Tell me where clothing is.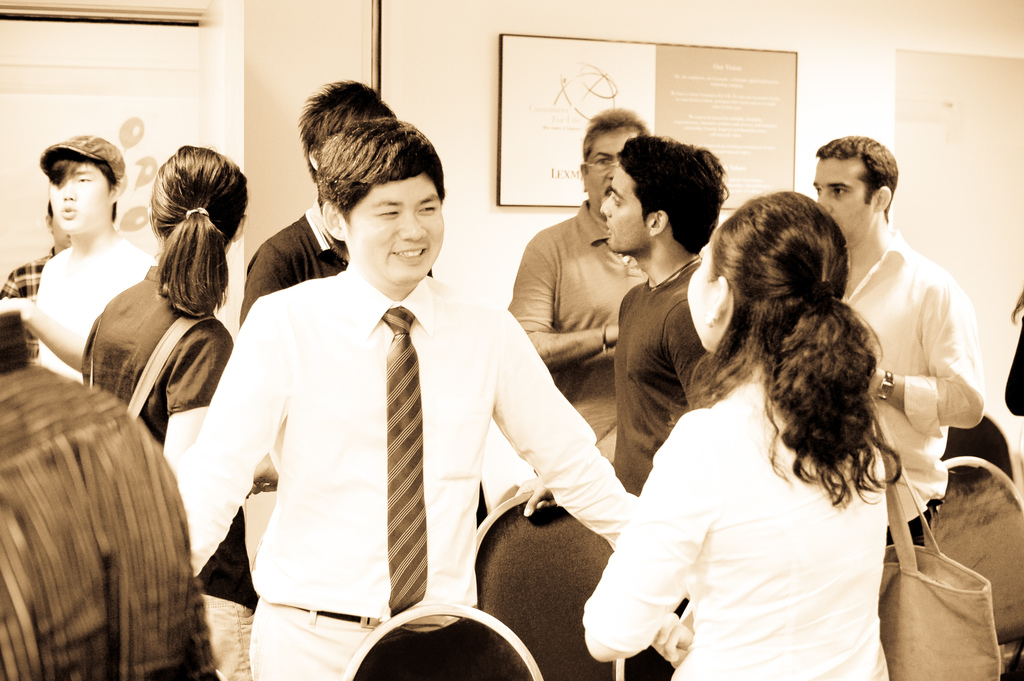
clothing is at crop(246, 196, 356, 327).
